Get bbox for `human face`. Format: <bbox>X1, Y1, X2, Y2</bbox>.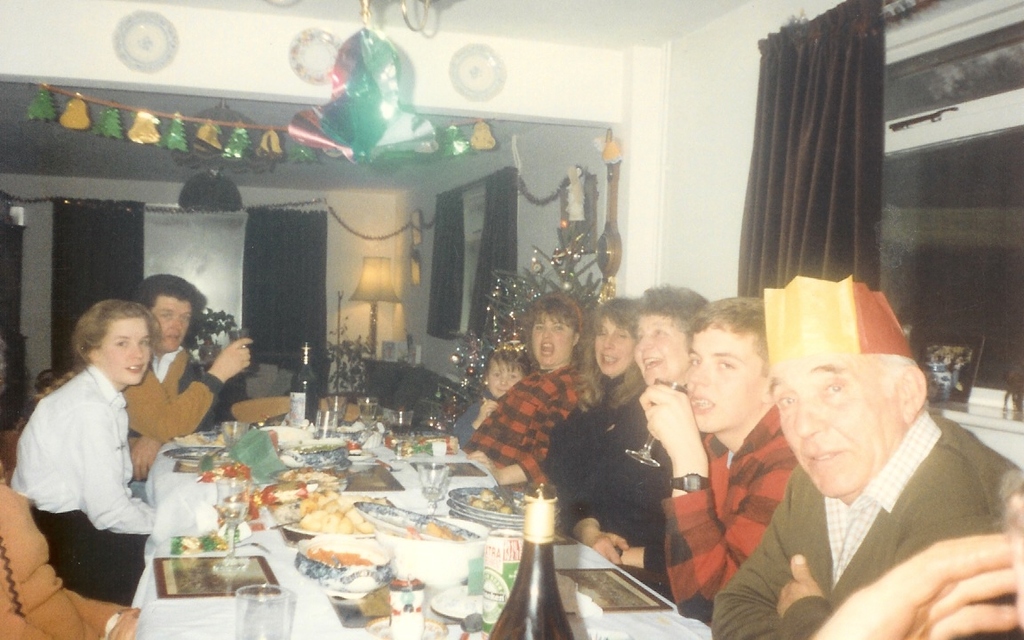
<bbox>103, 316, 152, 384</bbox>.
